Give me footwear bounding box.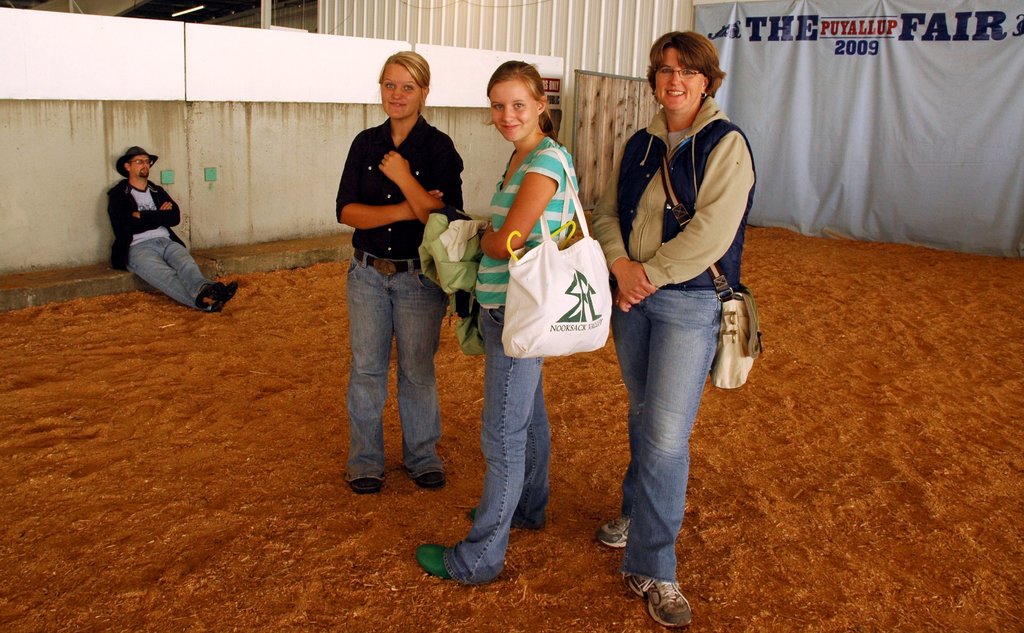
bbox=[596, 506, 636, 556].
